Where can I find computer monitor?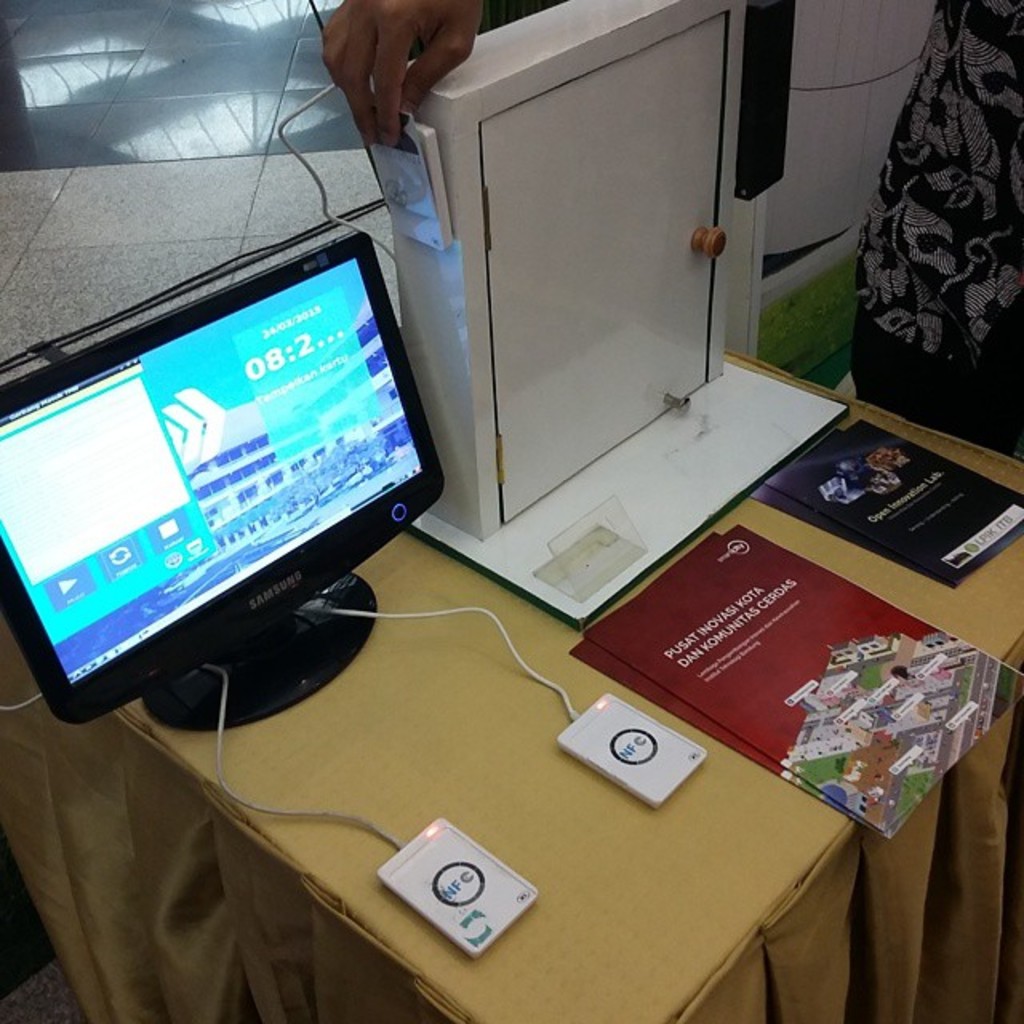
You can find it at 38,214,461,722.
